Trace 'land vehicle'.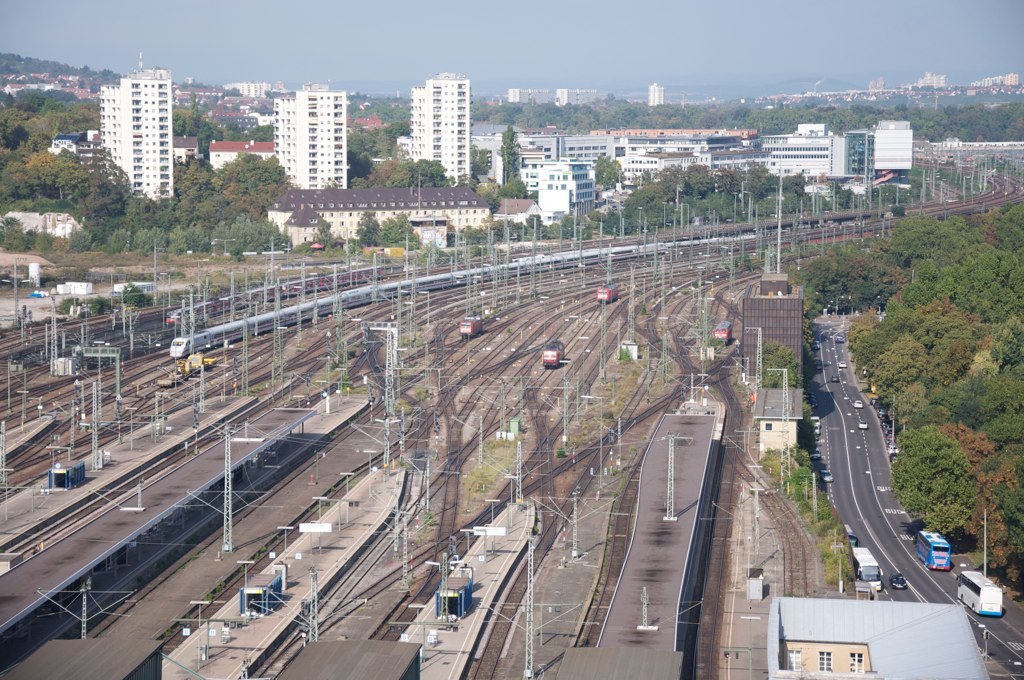
Traced to (x1=167, y1=244, x2=666, y2=360).
